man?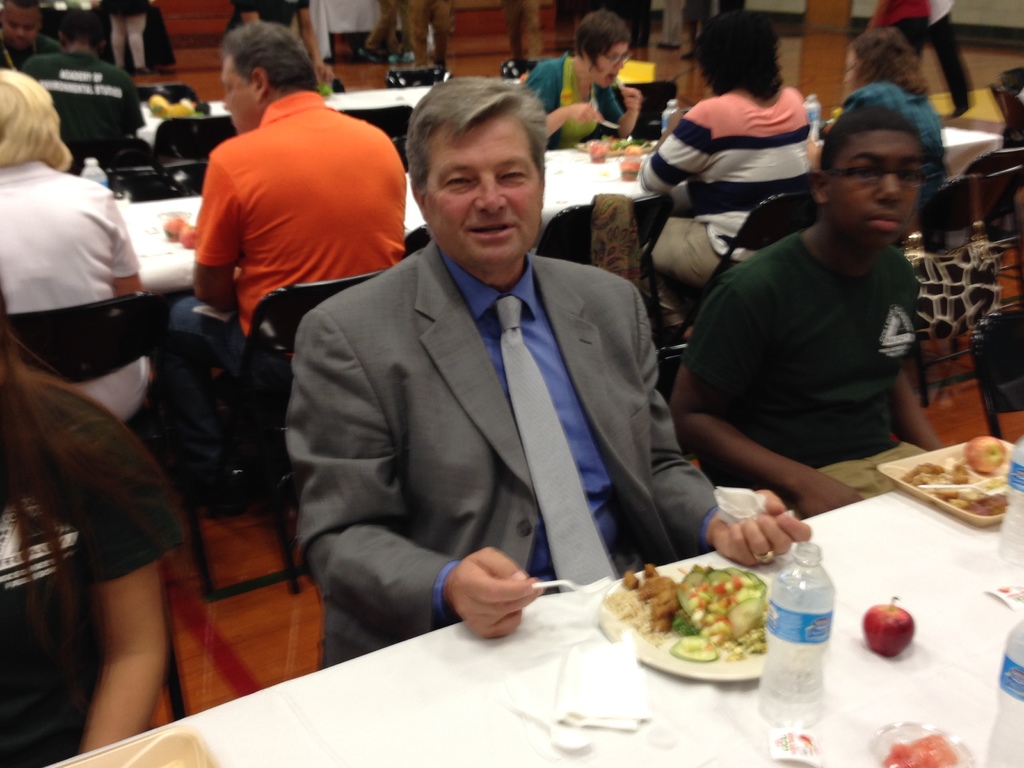
x1=299, y1=74, x2=819, y2=674
